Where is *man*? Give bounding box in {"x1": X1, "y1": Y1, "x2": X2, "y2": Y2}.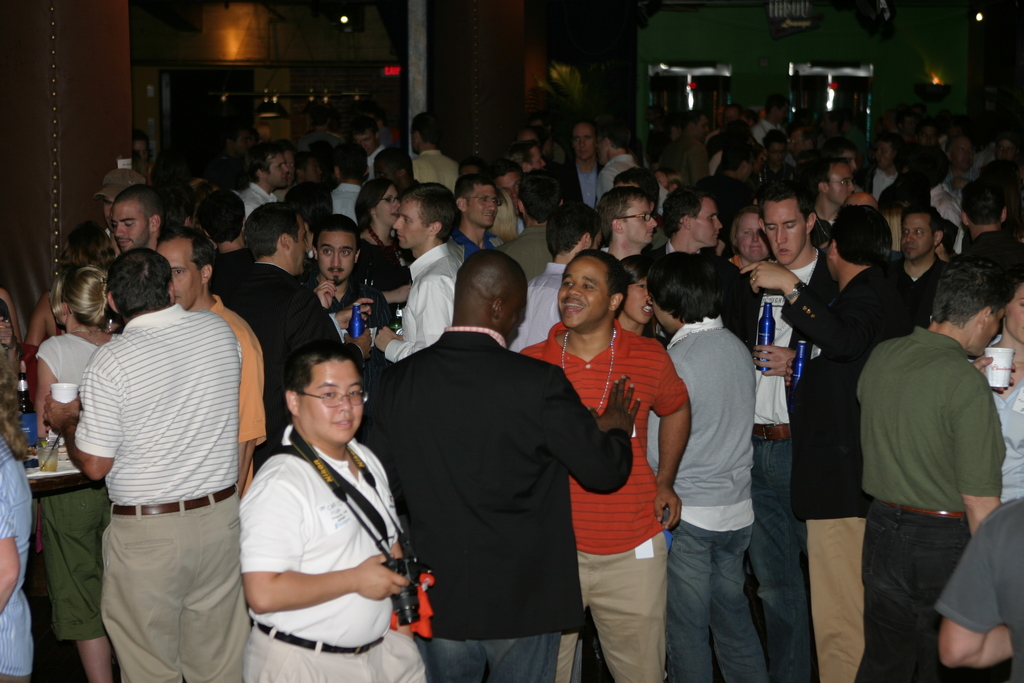
{"x1": 236, "y1": 340, "x2": 430, "y2": 682}.
